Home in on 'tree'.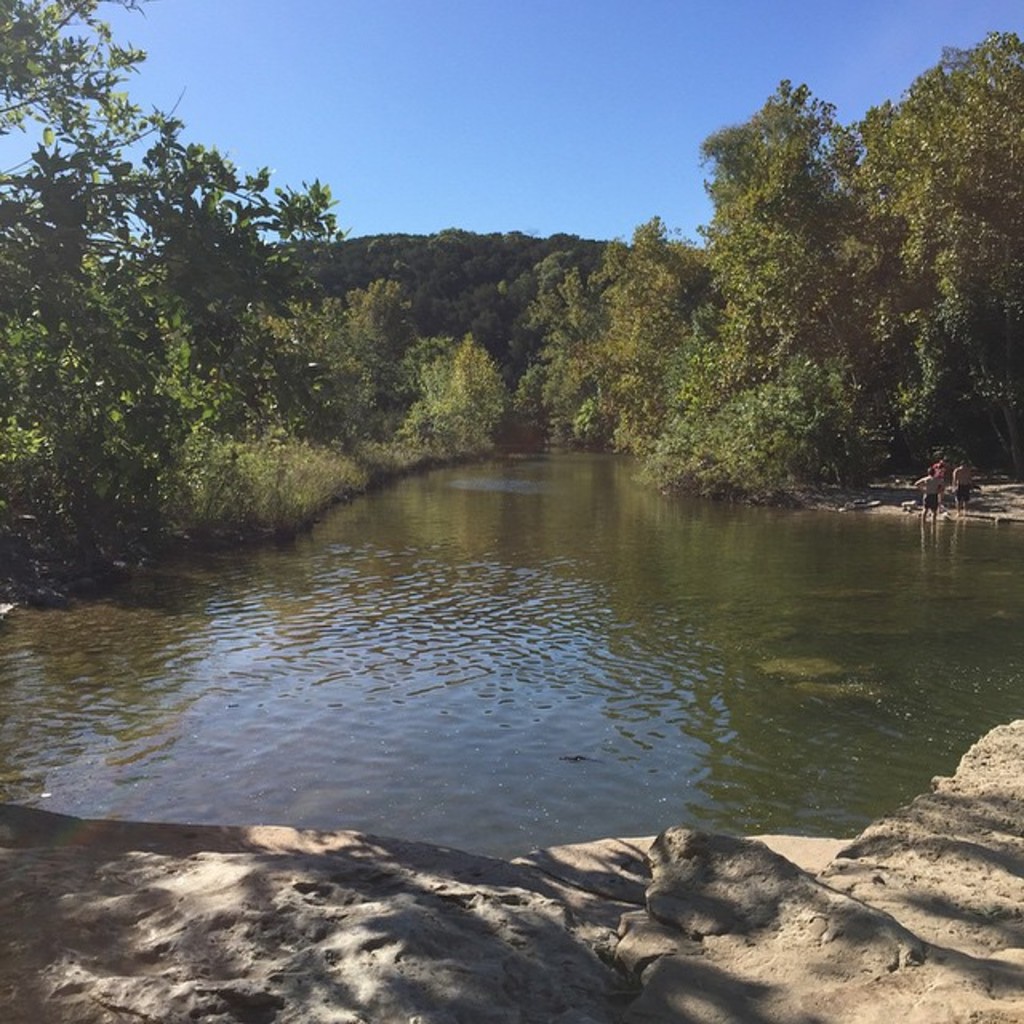
Homed in at {"left": 688, "top": 70, "right": 923, "bottom": 520}.
